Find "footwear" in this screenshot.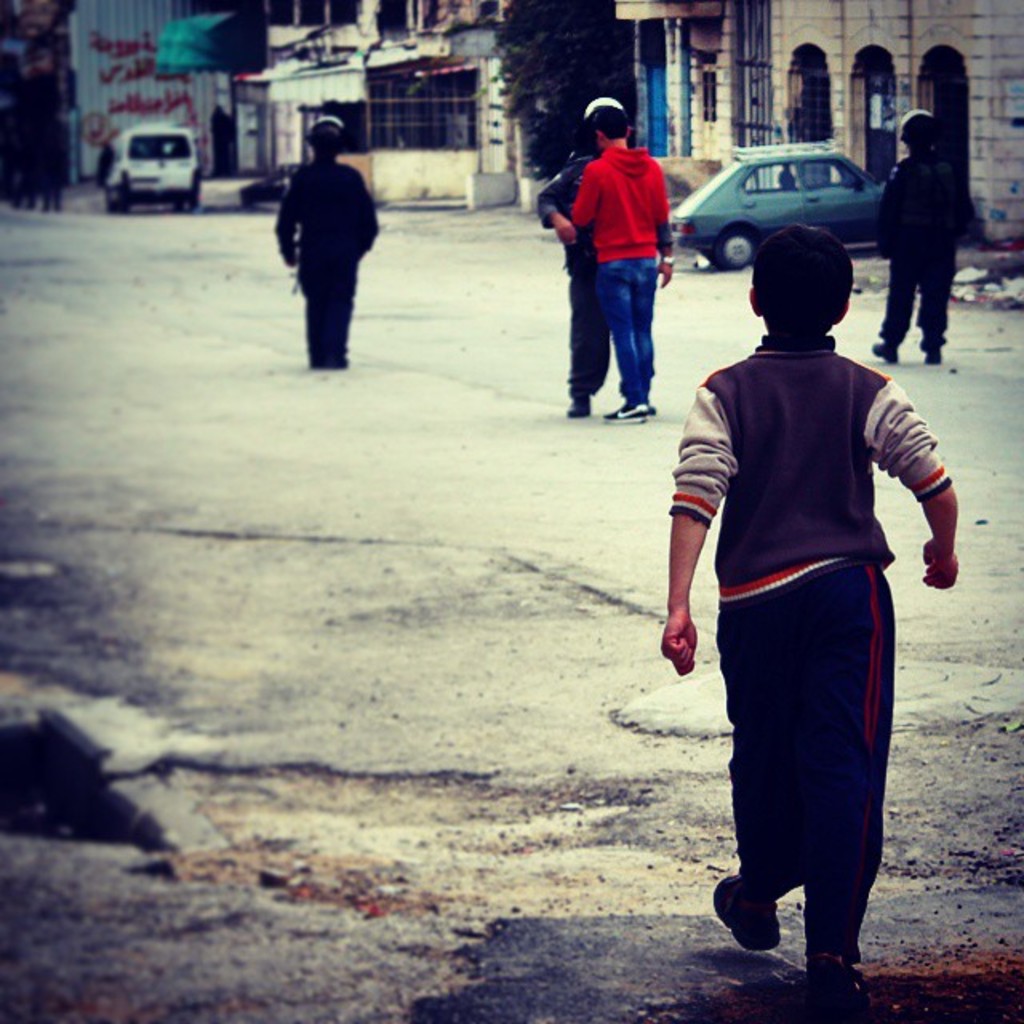
The bounding box for "footwear" is 602 374 658 416.
